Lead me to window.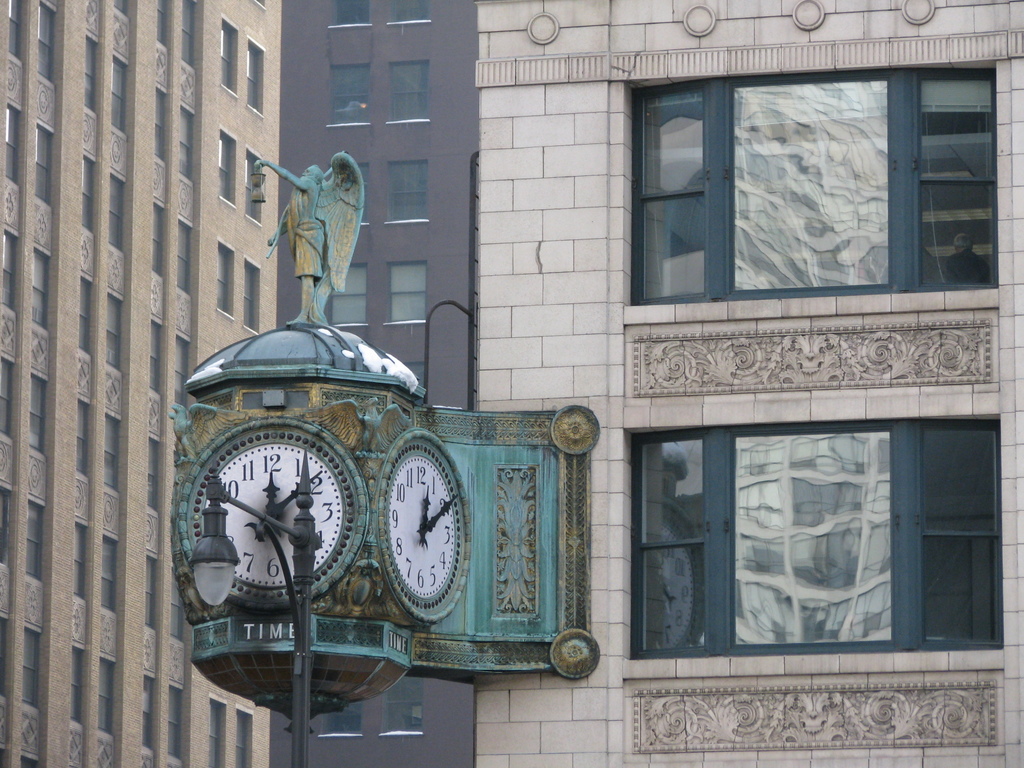
Lead to x1=28 y1=495 x2=49 y2=590.
